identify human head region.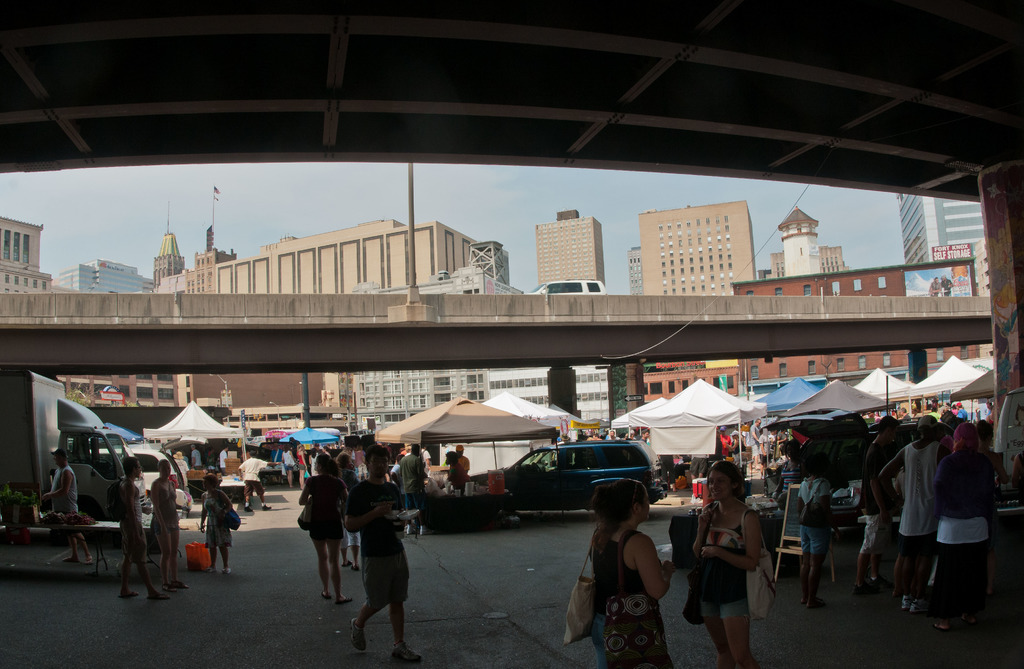
Region: (x1=282, y1=442, x2=290, y2=451).
